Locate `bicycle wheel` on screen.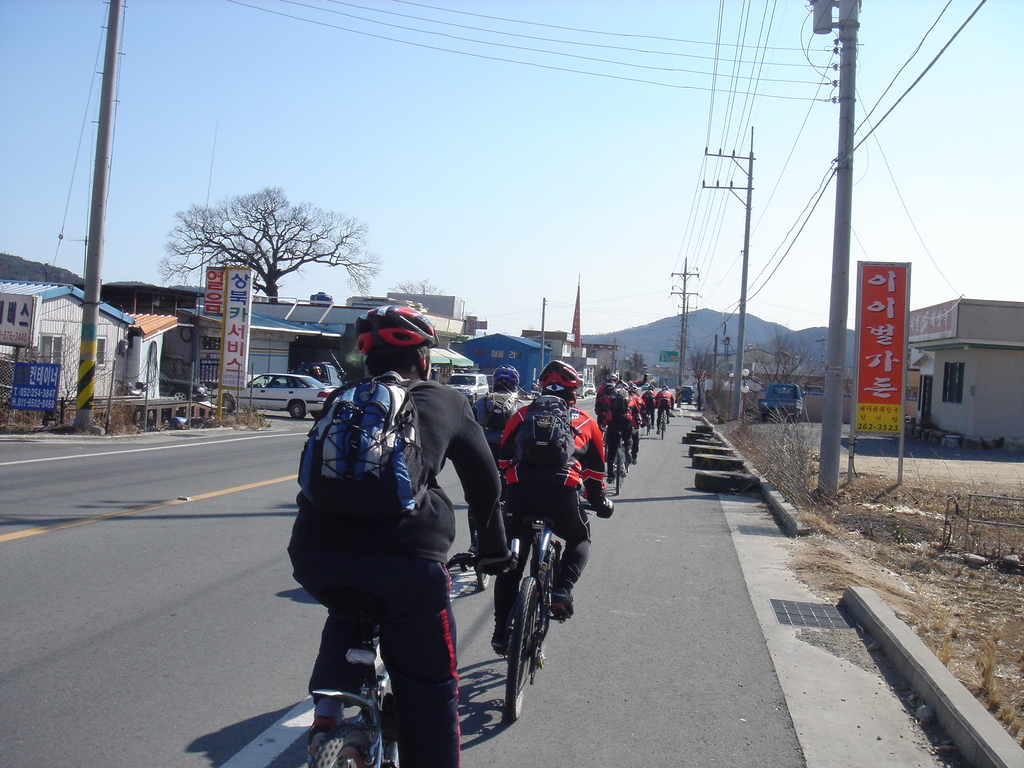
On screen at 472/523/490/590.
